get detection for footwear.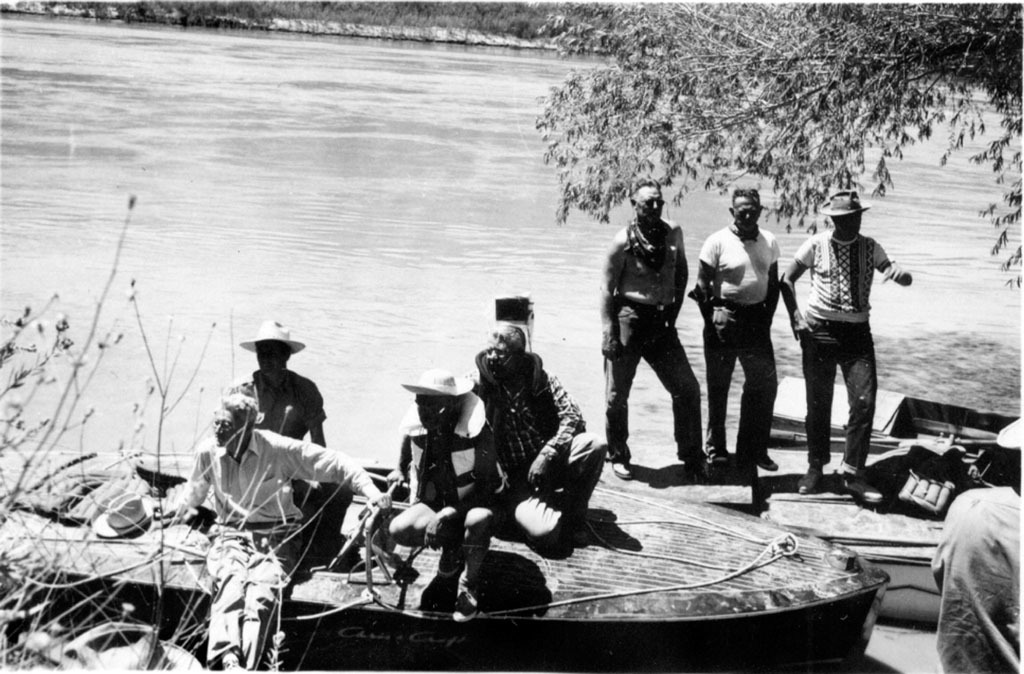
Detection: bbox=(611, 455, 632, 478).
